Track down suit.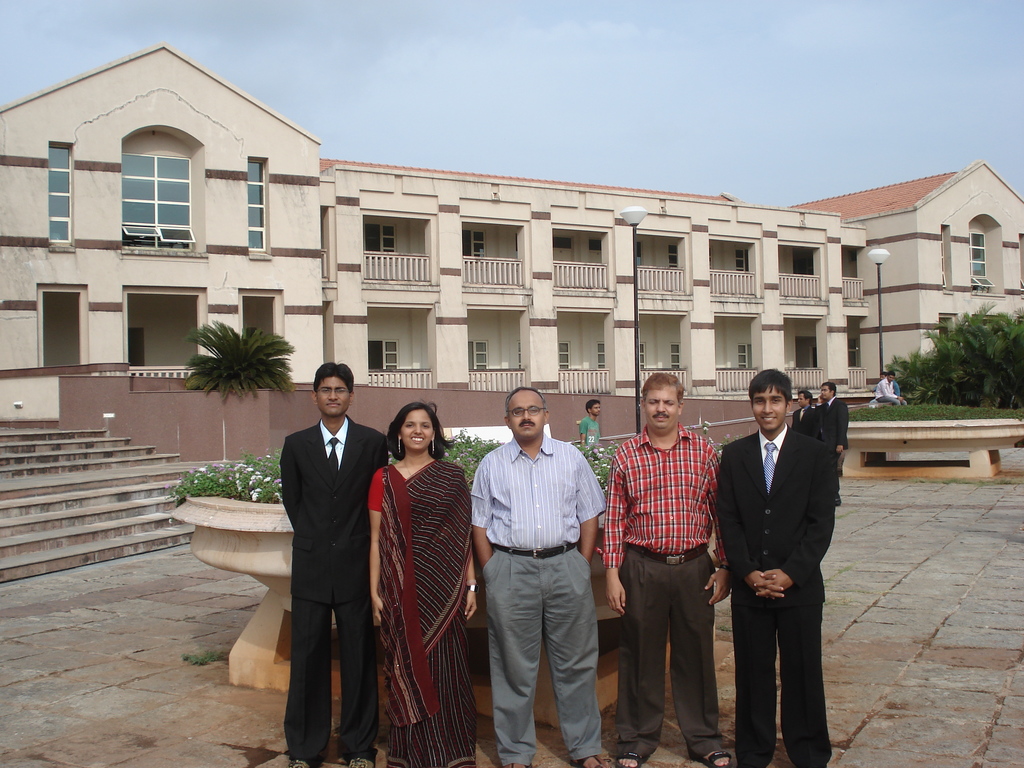
Tracked to 824, 400, 853, 449.
